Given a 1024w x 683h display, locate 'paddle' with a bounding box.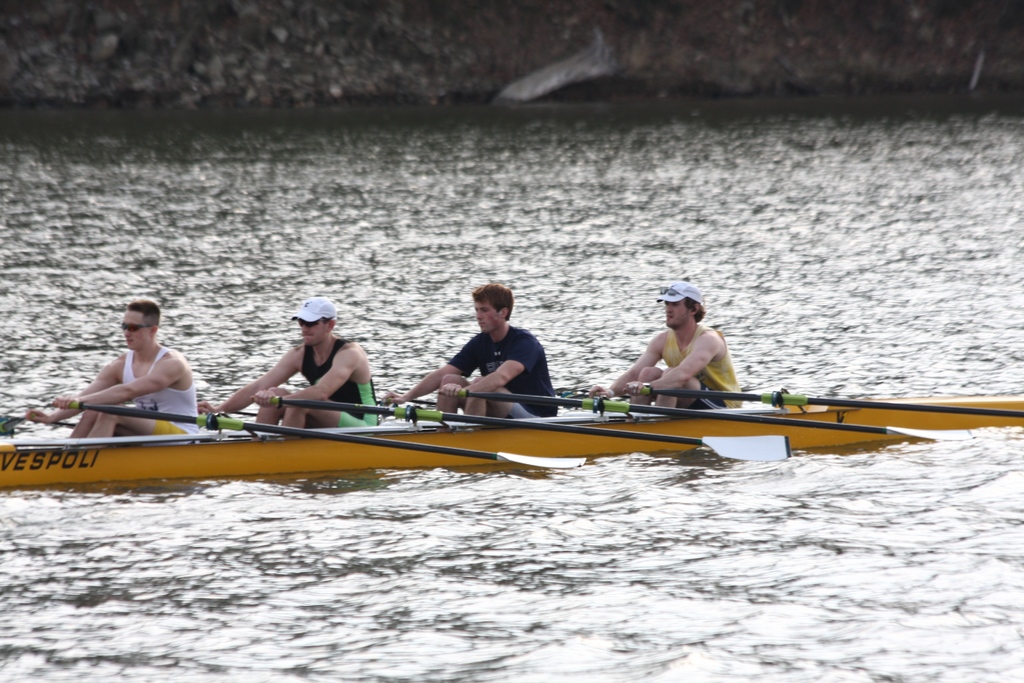
Located: pyautogui.locateOnScreen(612, 373, 1023, 423).
